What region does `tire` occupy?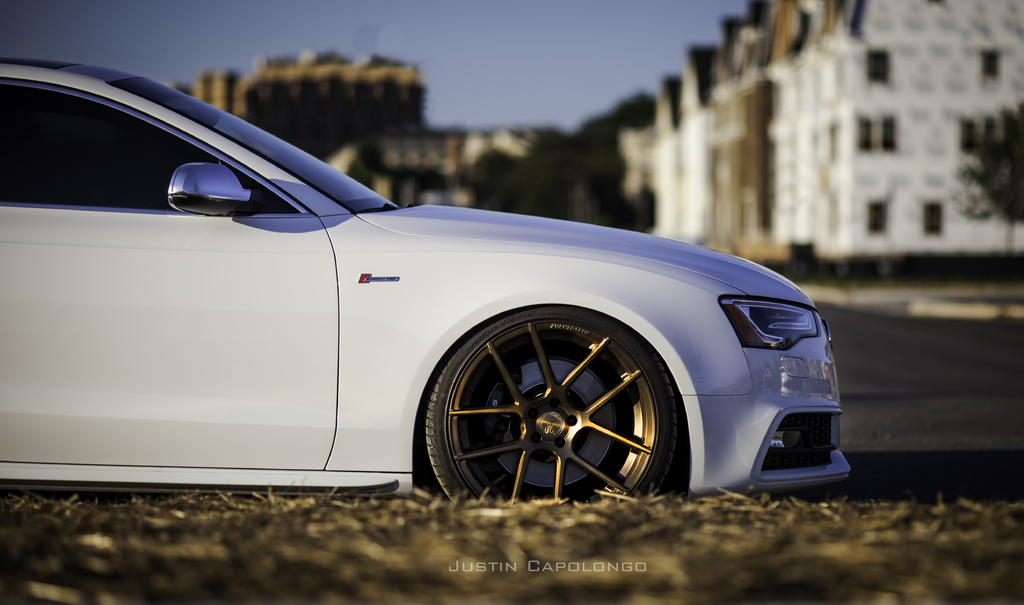
[410, 286, 716, 514].
